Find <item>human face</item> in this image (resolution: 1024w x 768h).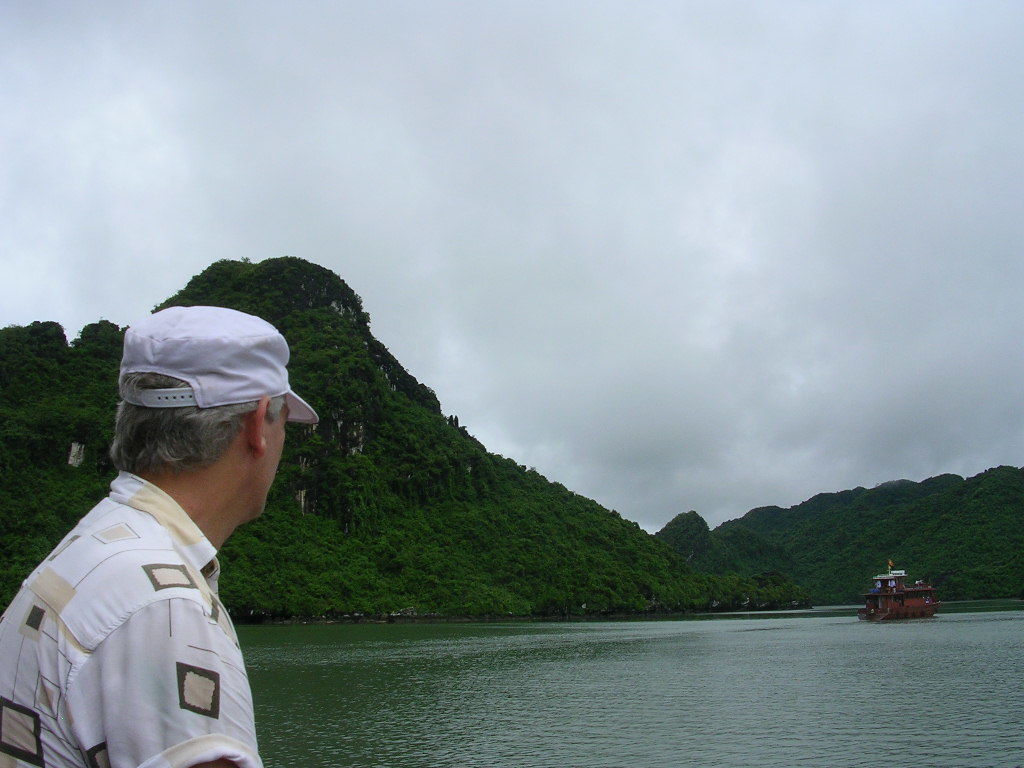
x1=269 y1=400 x2=291 y2=498.
